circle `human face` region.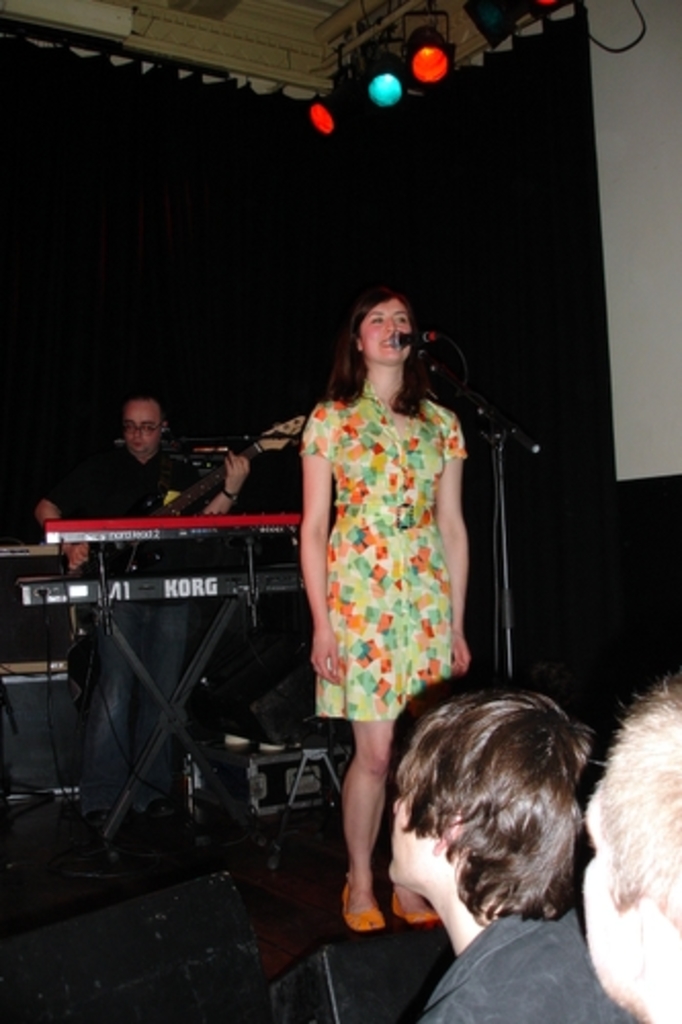
Region: bbox=[387, 780, 449, 891].
